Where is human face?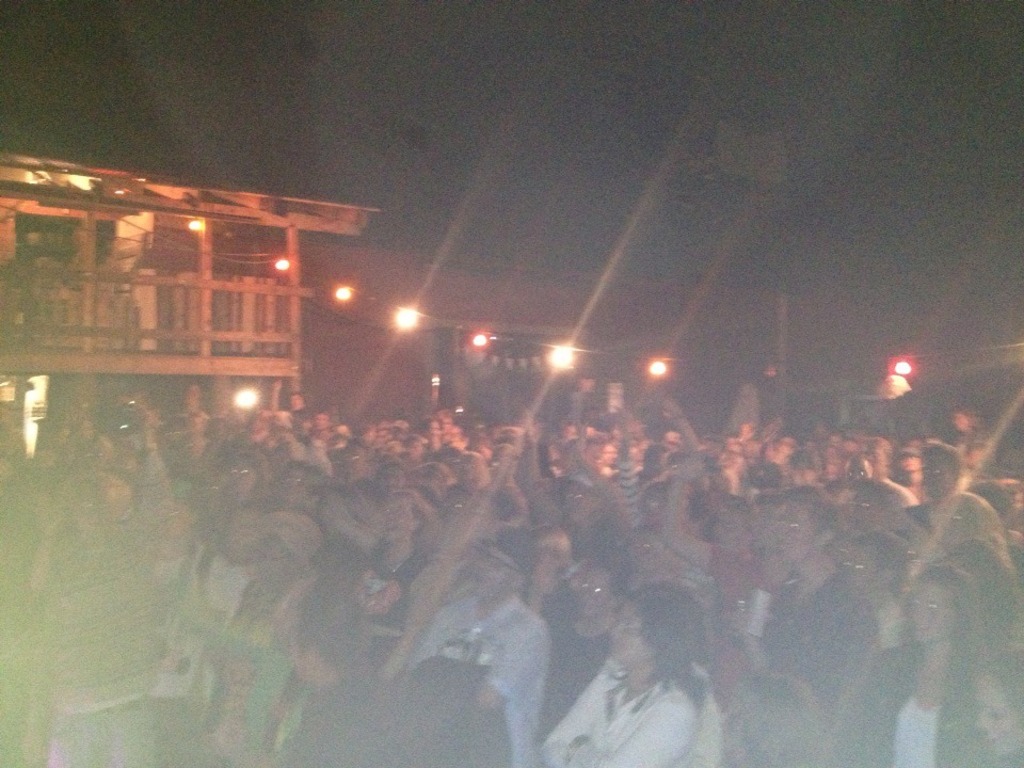
locate(924, 462, 953, 496).
